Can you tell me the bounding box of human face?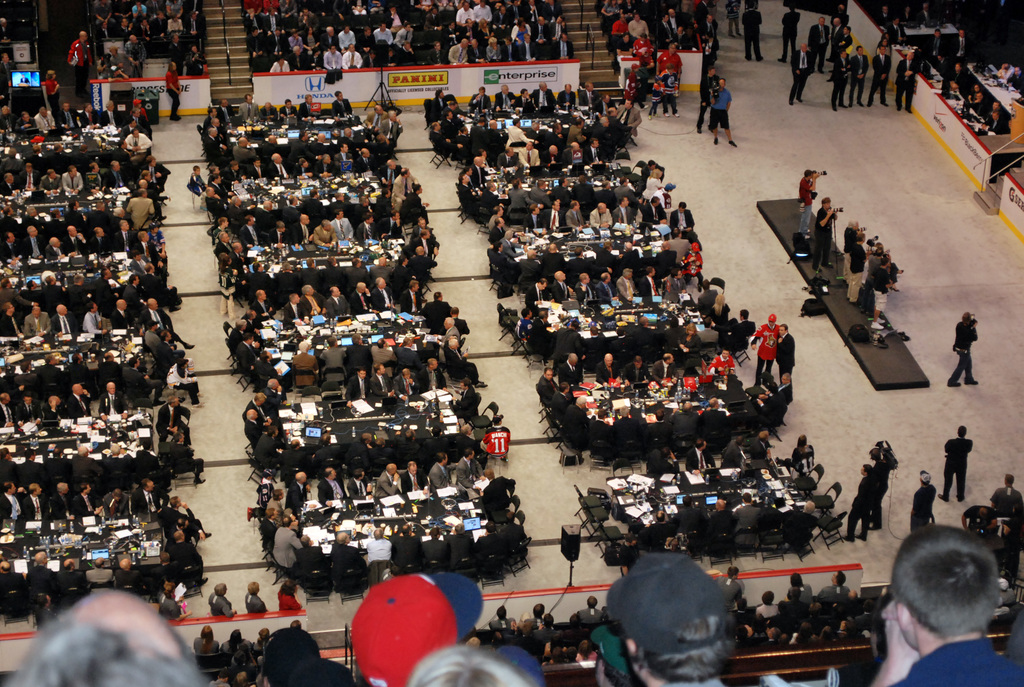
rect(82, 485, 94, 495).
